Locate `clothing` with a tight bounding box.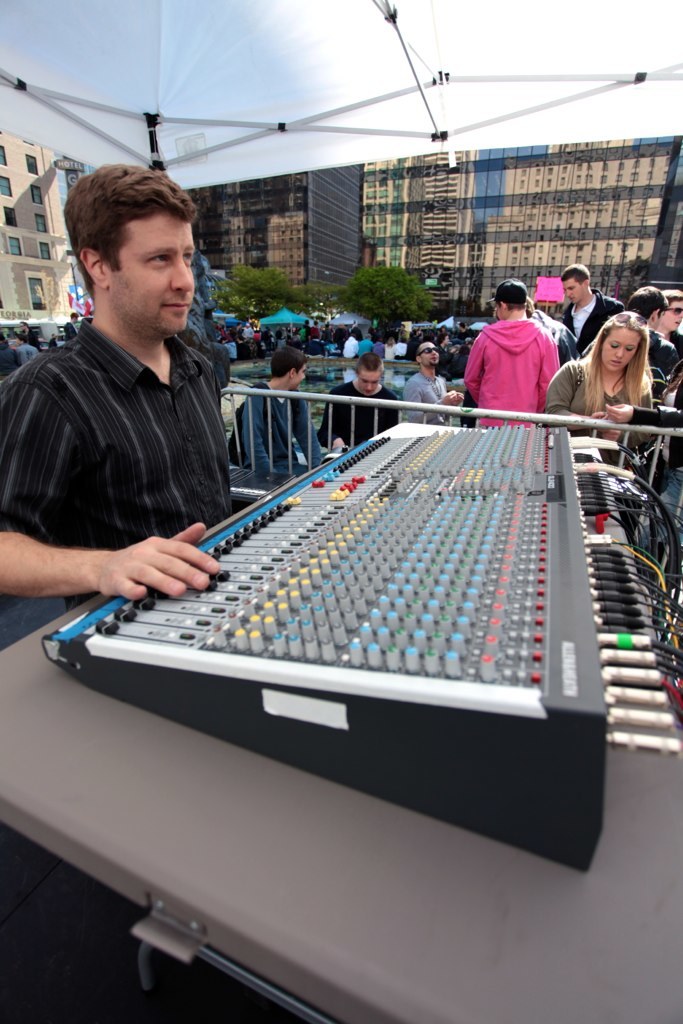
bbox(553, 358, 656, 422).
